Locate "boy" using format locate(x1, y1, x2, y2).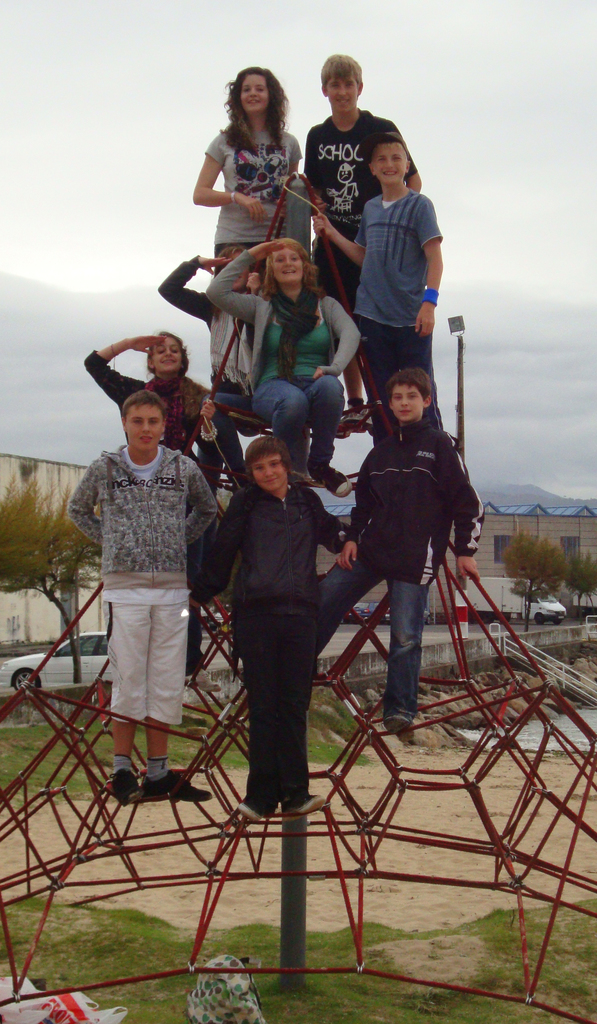
locate(337, 370, 477, 739).
